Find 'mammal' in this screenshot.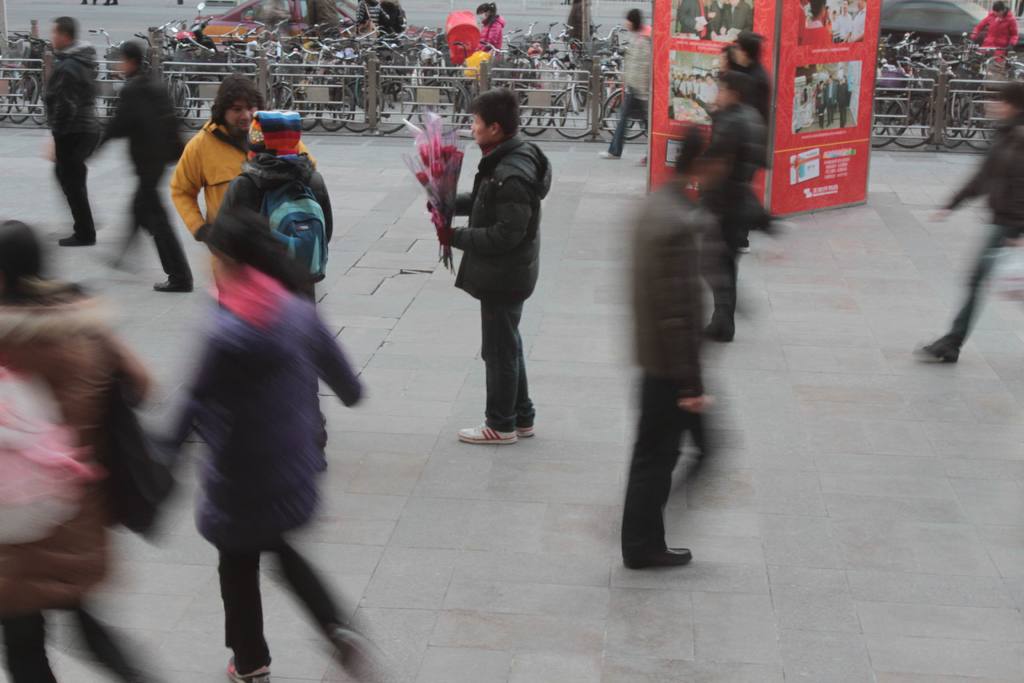
The bounding box for 'mammal' is Rect(479, 0, 506, 53).
